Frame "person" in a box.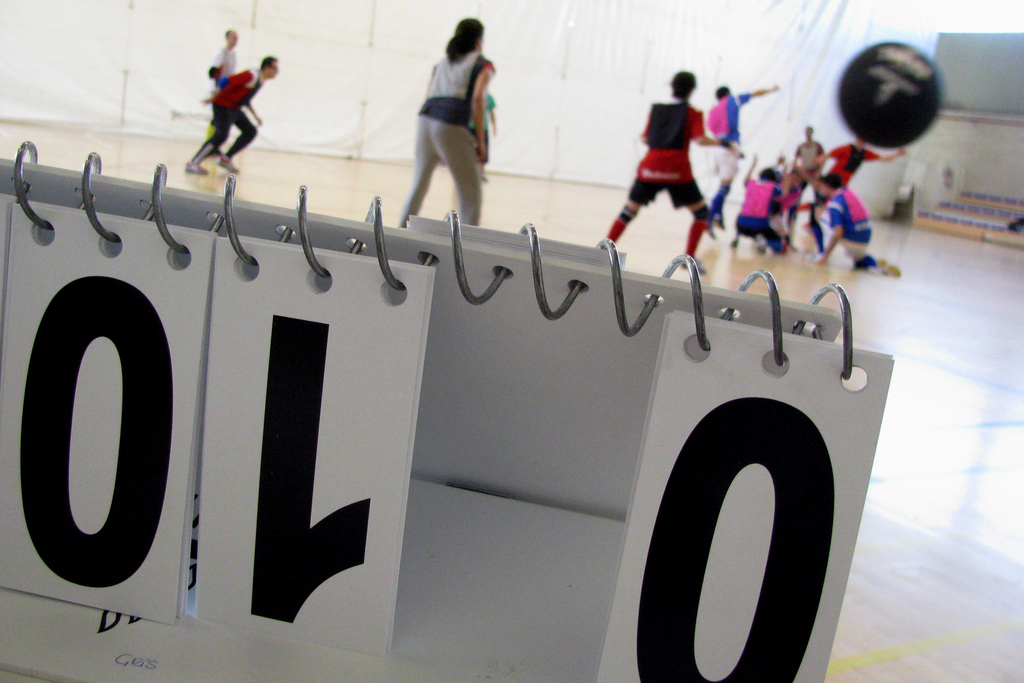
[463,85,499,192].
